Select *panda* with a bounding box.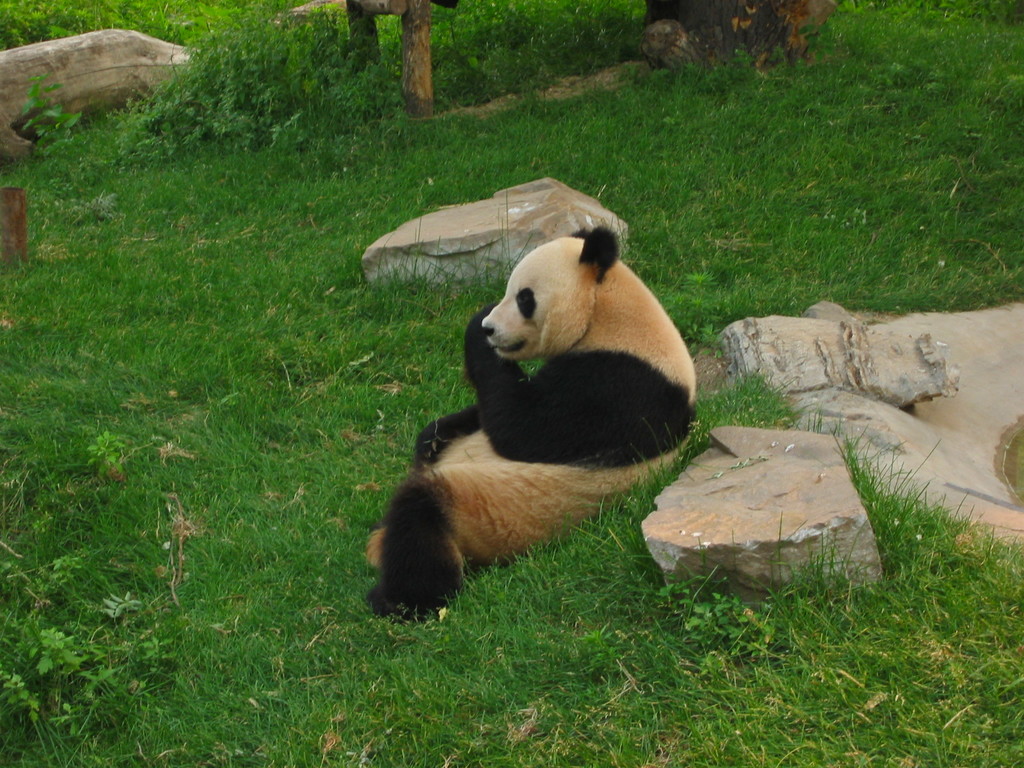
<region>365, 221, 701, 624</region>.
